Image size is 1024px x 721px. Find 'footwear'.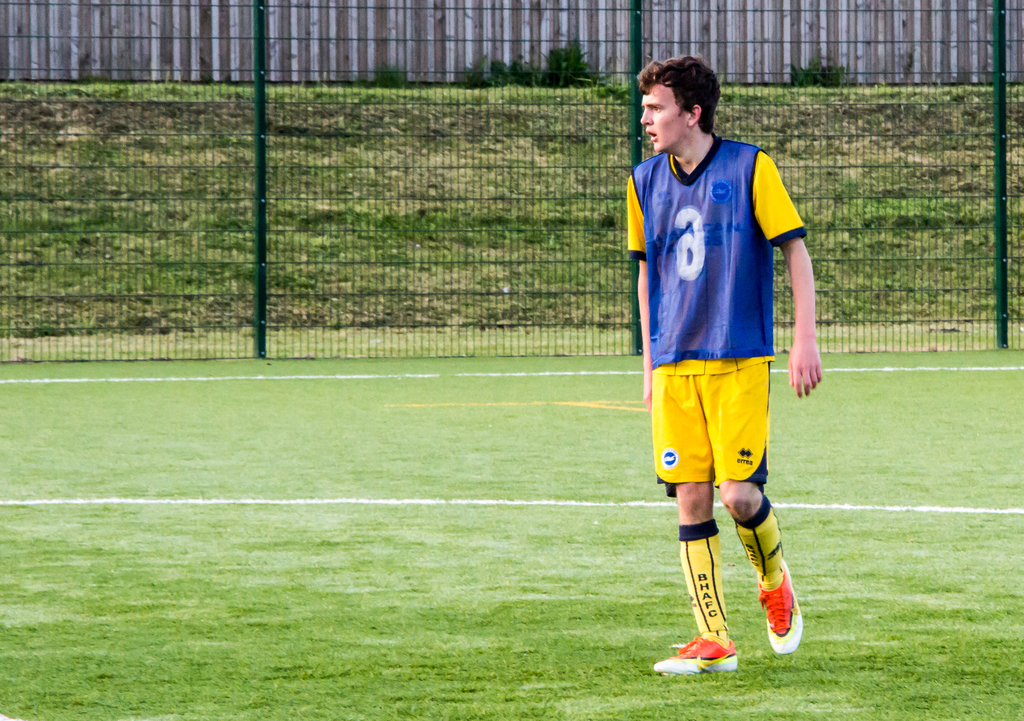
rect(652, 631, 735, 675).
